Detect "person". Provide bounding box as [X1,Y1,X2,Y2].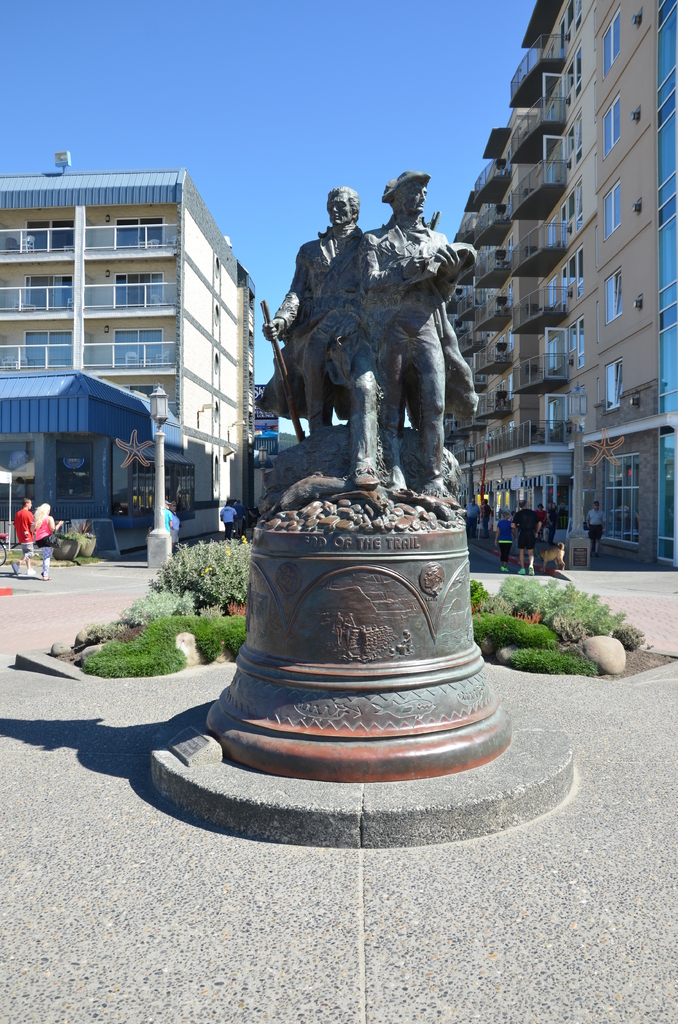
[220,499,238,539].
